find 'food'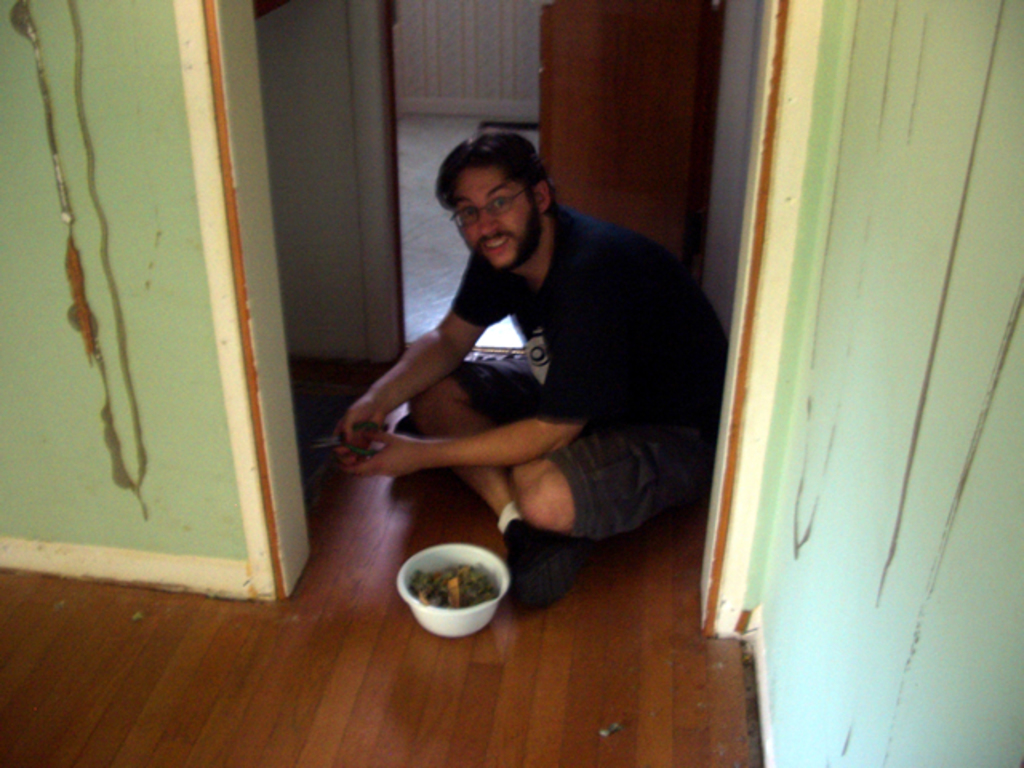
(x1=410, y1=558, x2=498, y2=605)
